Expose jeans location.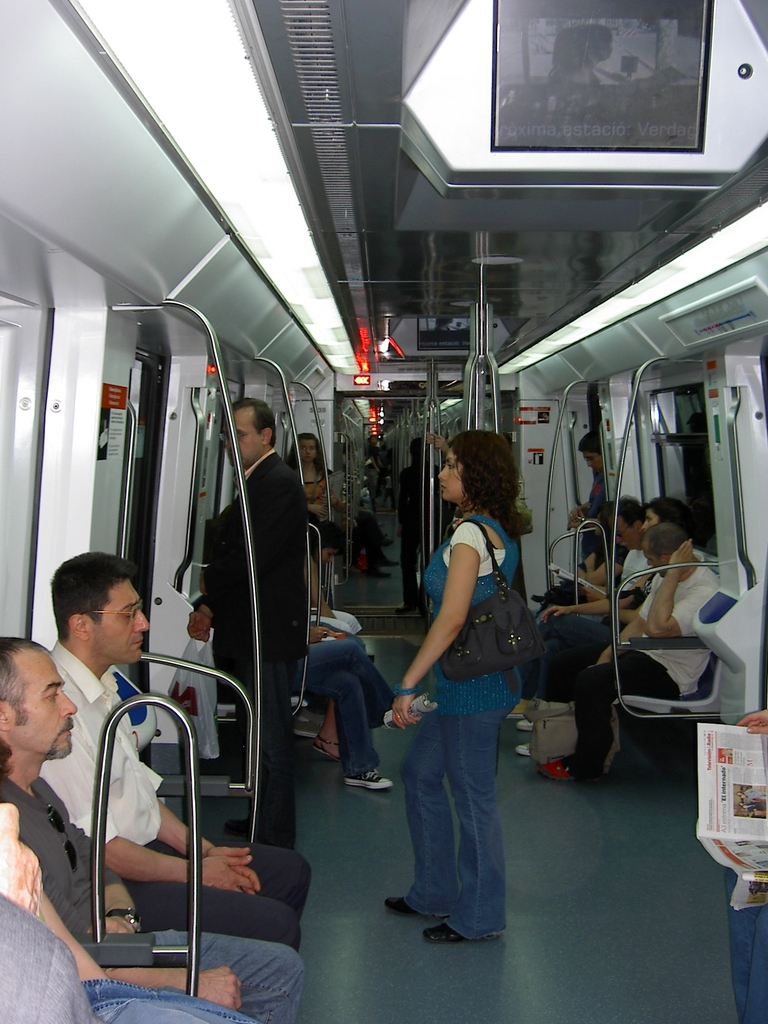
Exposed at bbox=(125, 929, 307, 1023).
